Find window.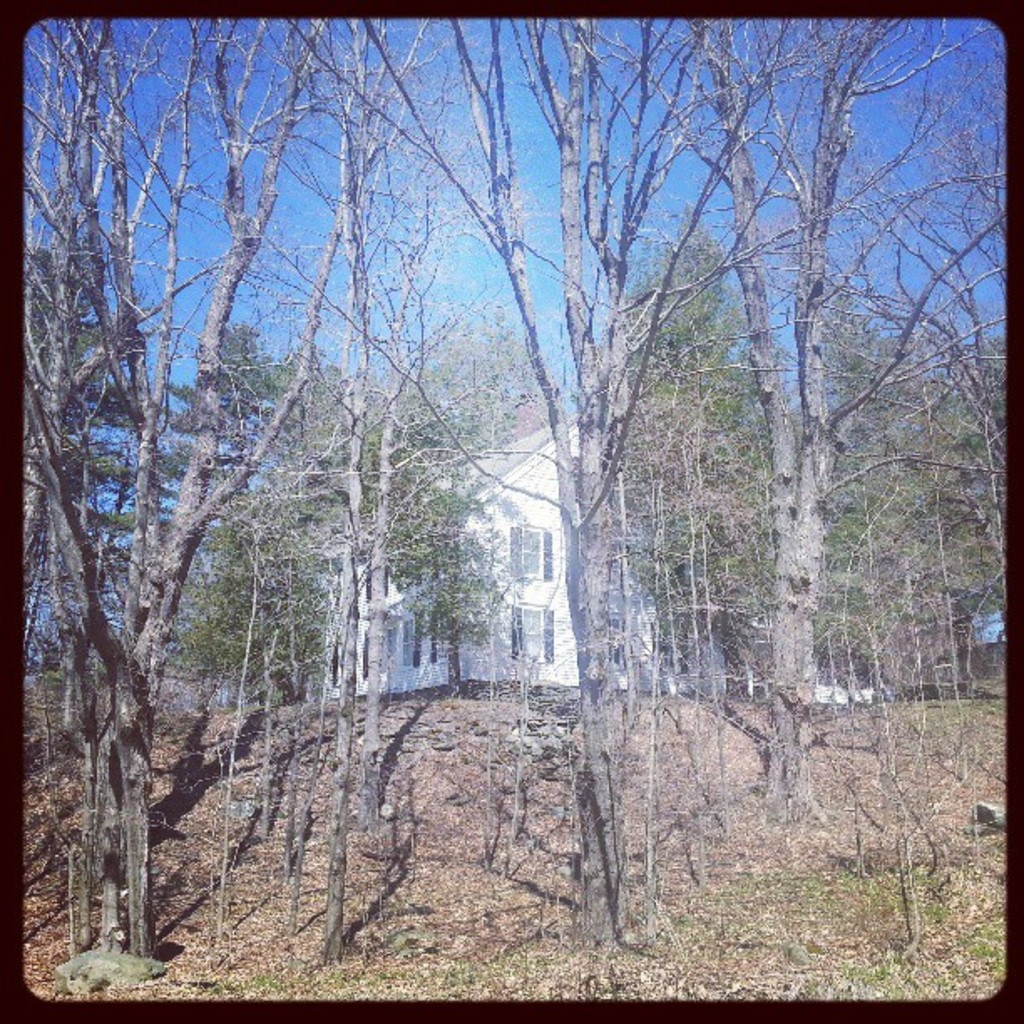
<box>509,524,550,582</box>.
